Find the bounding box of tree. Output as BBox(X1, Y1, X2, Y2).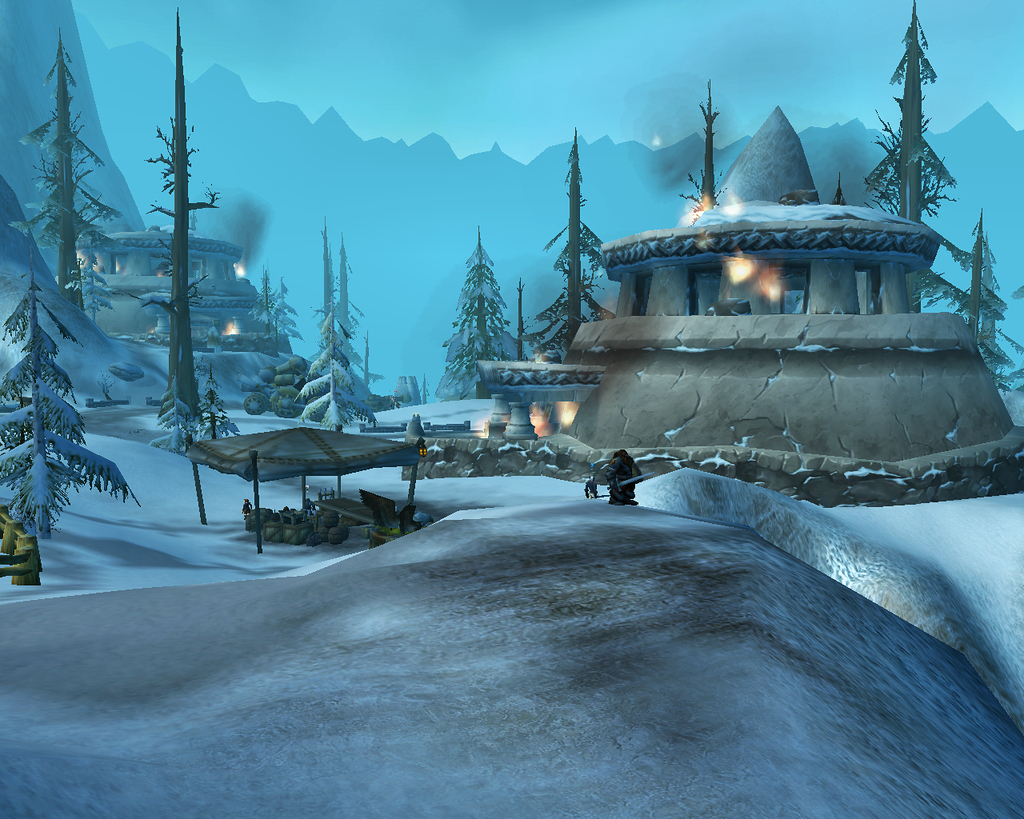
BBox(14, 25, 127, 300).
